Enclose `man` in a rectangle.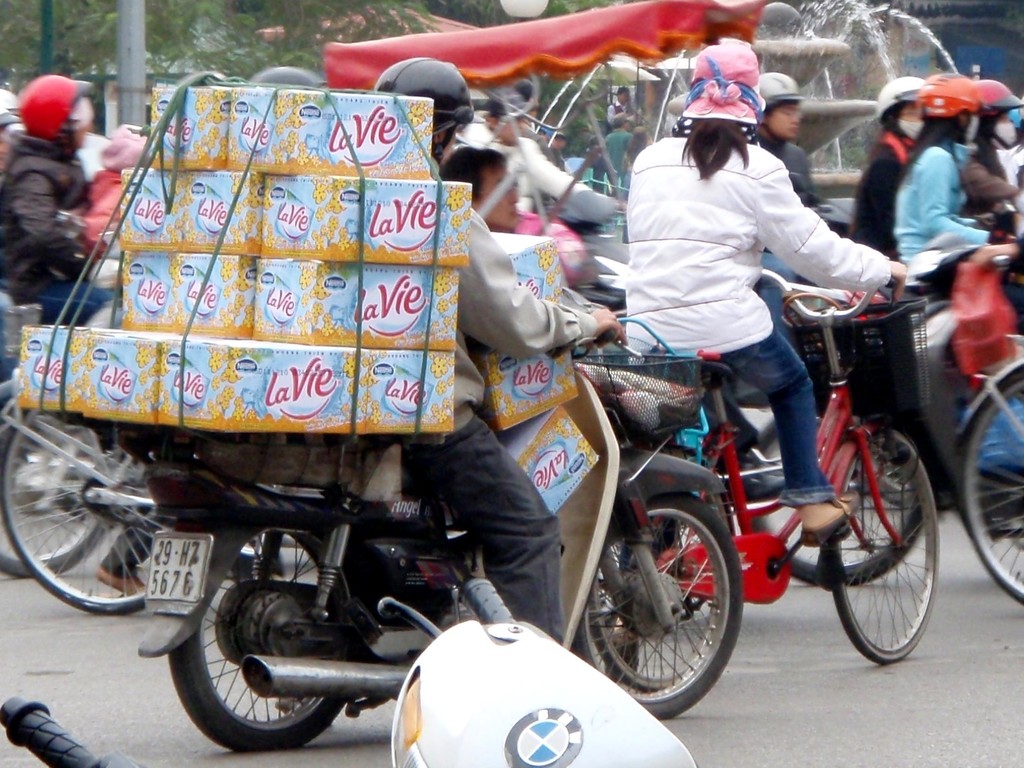
[752,71,853,236].
